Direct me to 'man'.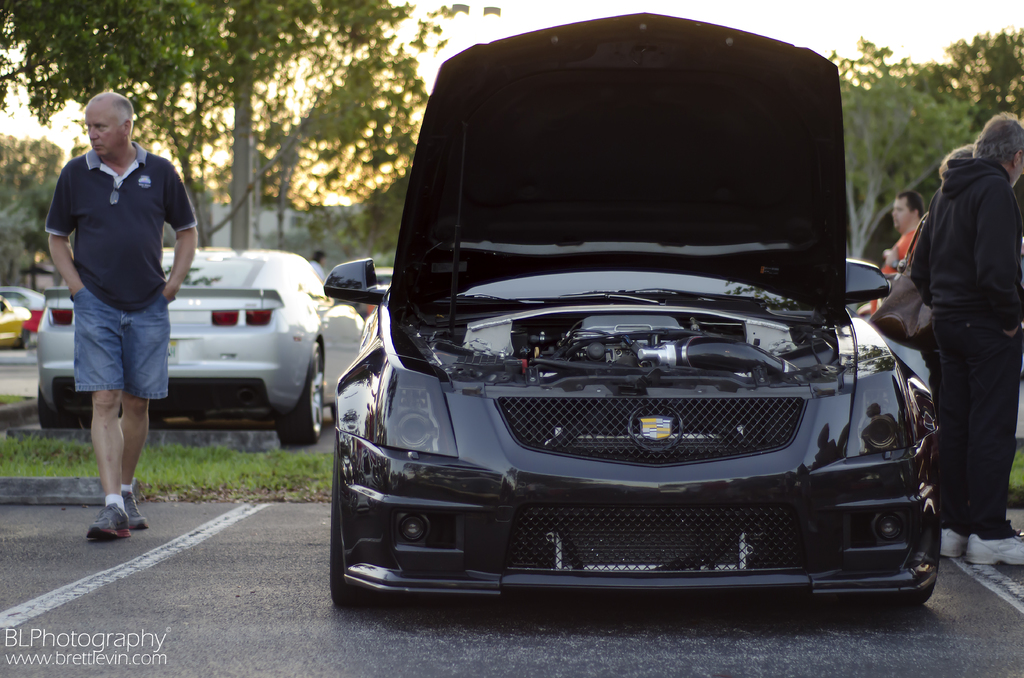
Direction: {"left": 908, "top": 113, "right": 1023, "bottom": 567}.
